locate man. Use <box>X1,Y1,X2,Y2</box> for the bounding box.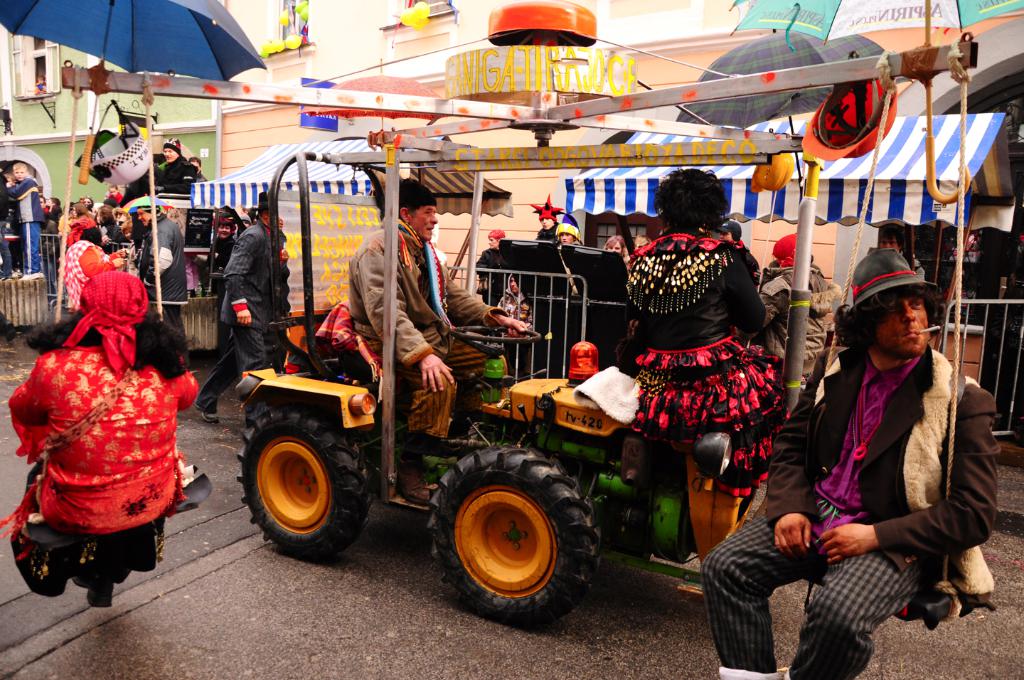
<box>755,233,1003,663</box>.
